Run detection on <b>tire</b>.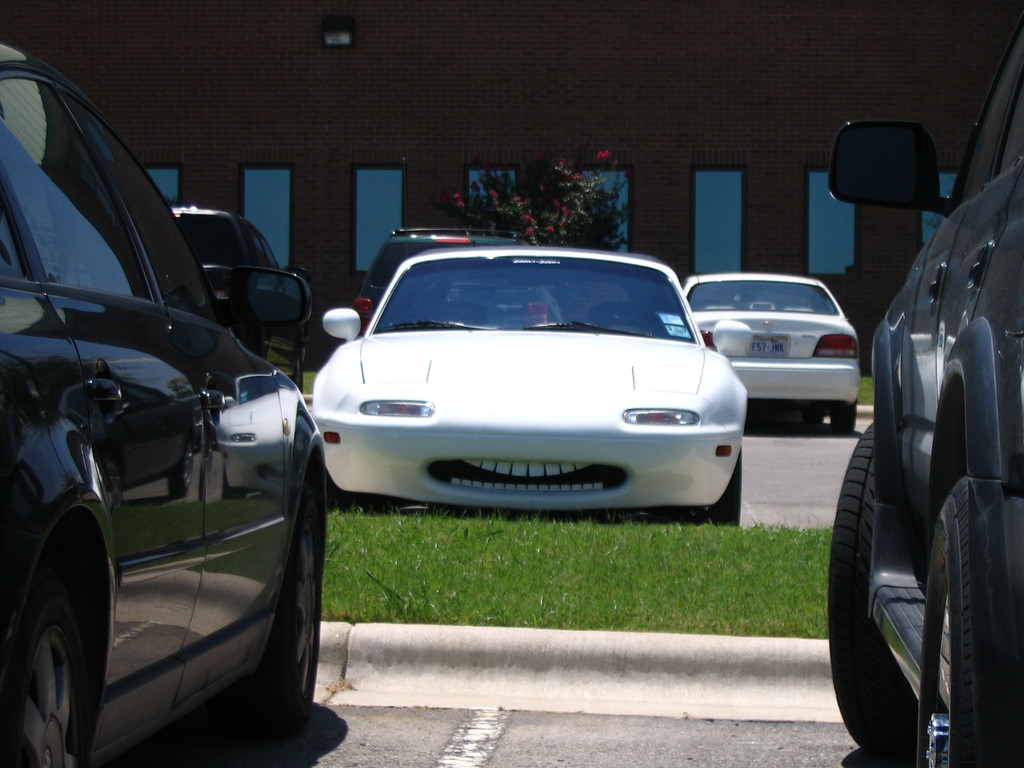
Result: [834,410,856,436].
